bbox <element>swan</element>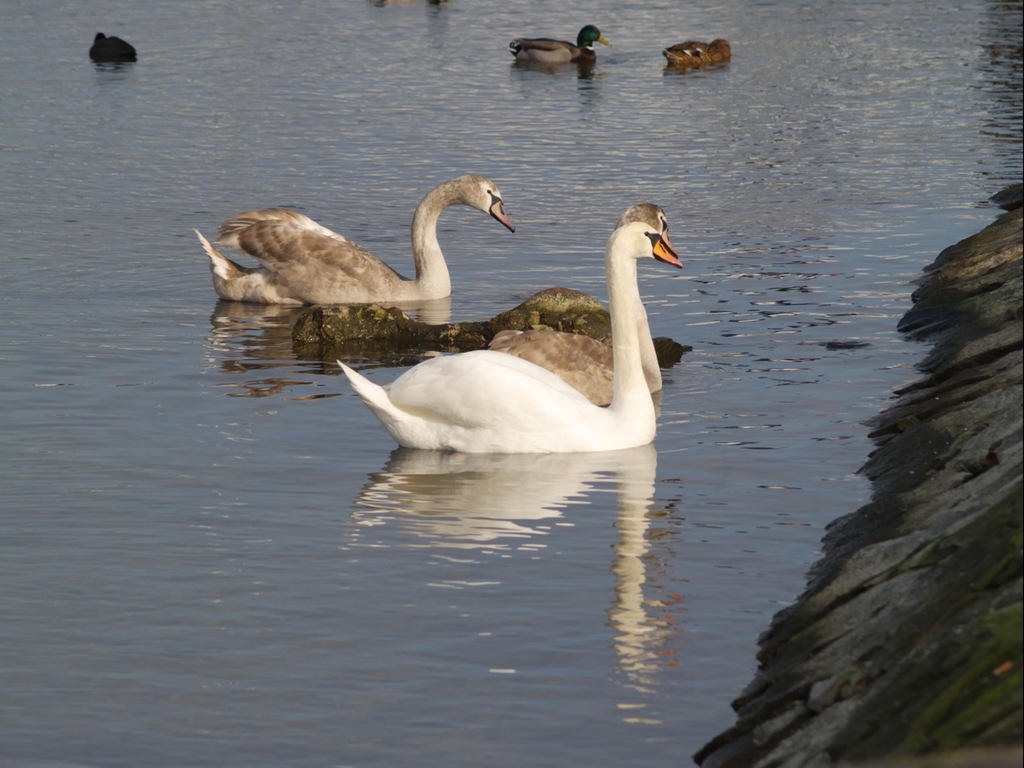
x1=190, y1=175, x2=518, y2=303
